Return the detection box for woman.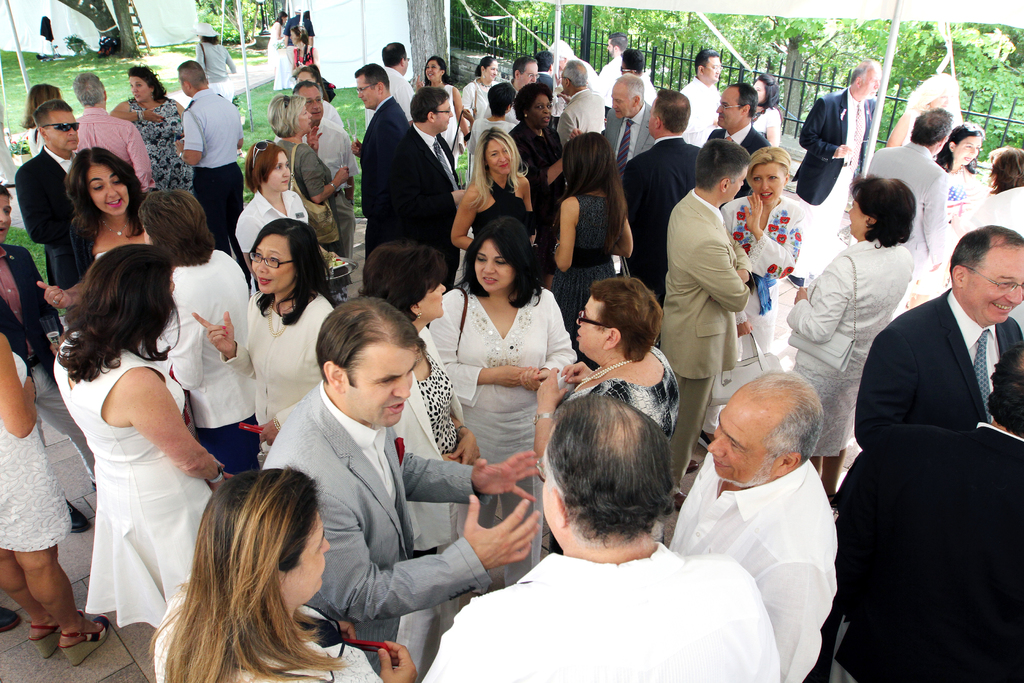
bbox(289, 24, 320, 70).
